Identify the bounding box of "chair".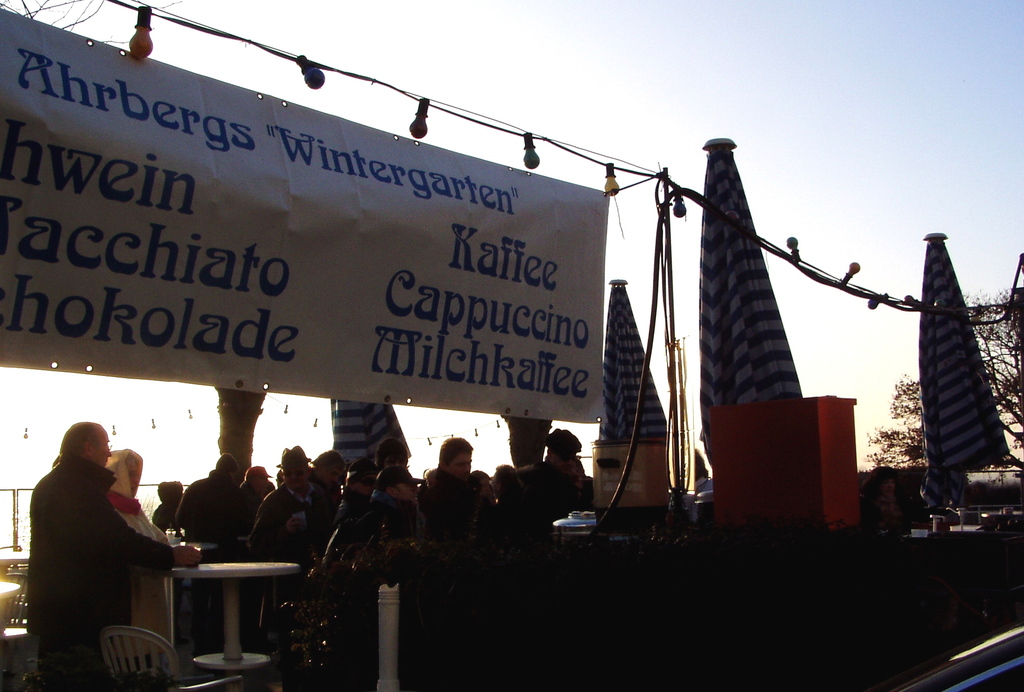
(x1=3, y1=572, x2=29, y2=647).
